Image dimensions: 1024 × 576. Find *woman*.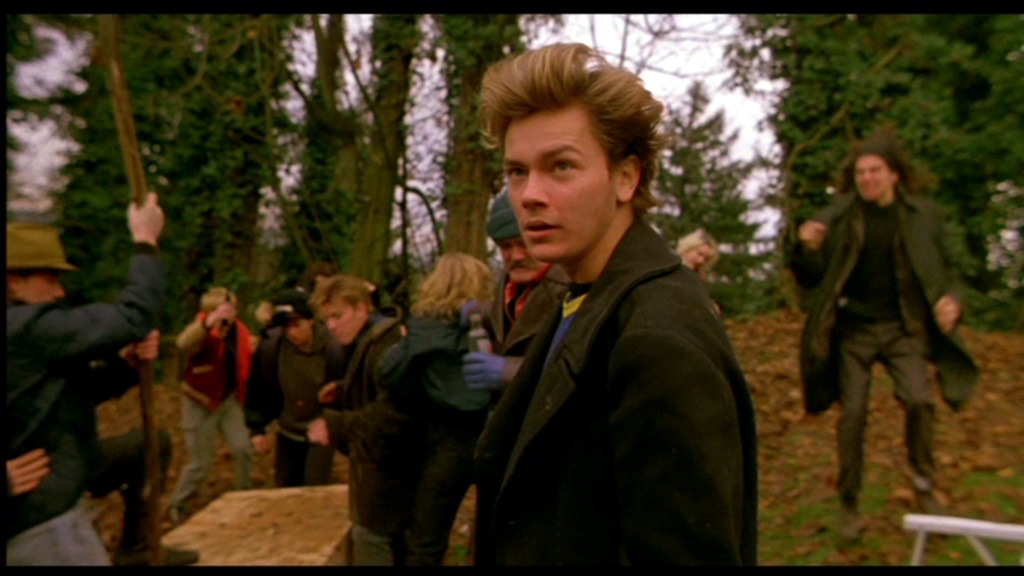
[left=241, top=288, right=348, bottom=484].
